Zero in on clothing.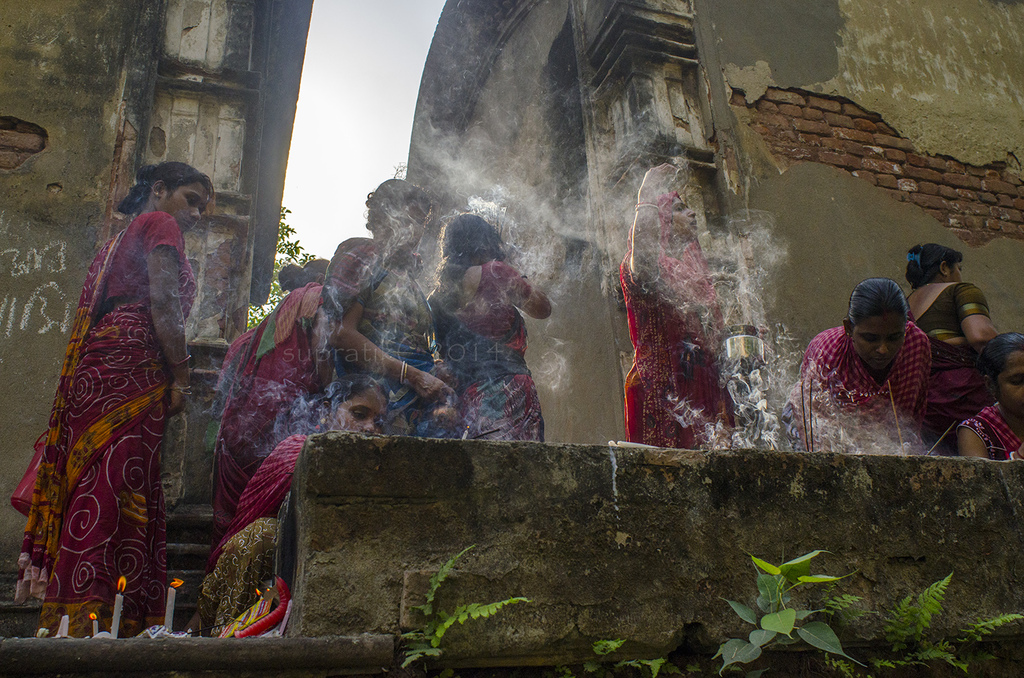
Zeroed in: bbox=(195, 433, 317, 642).
